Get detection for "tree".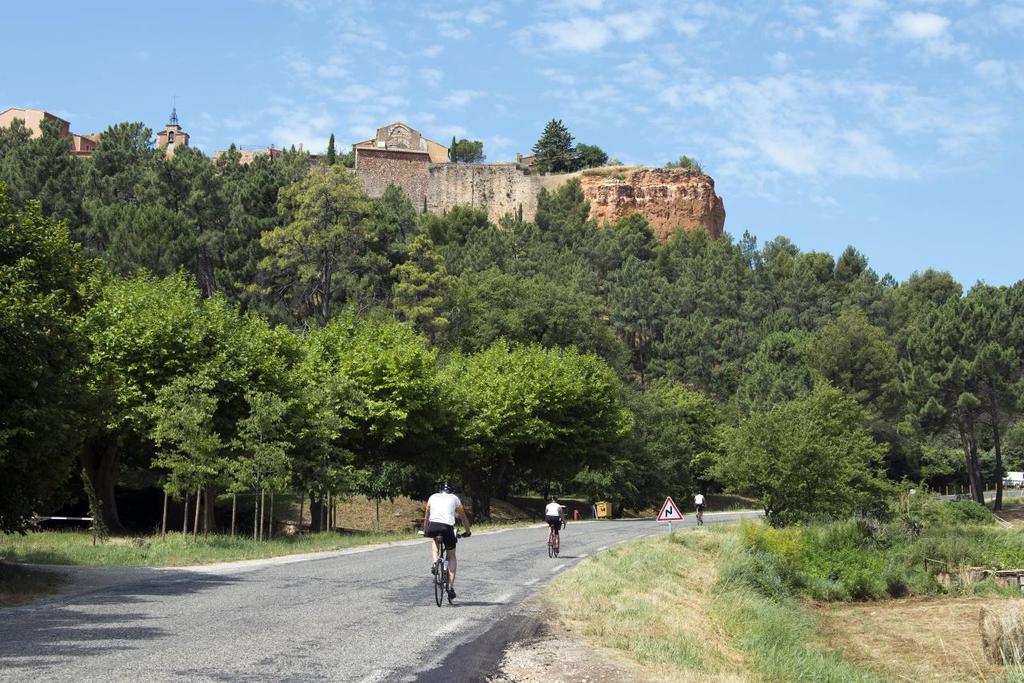
Detection: 324/131/334/162.
